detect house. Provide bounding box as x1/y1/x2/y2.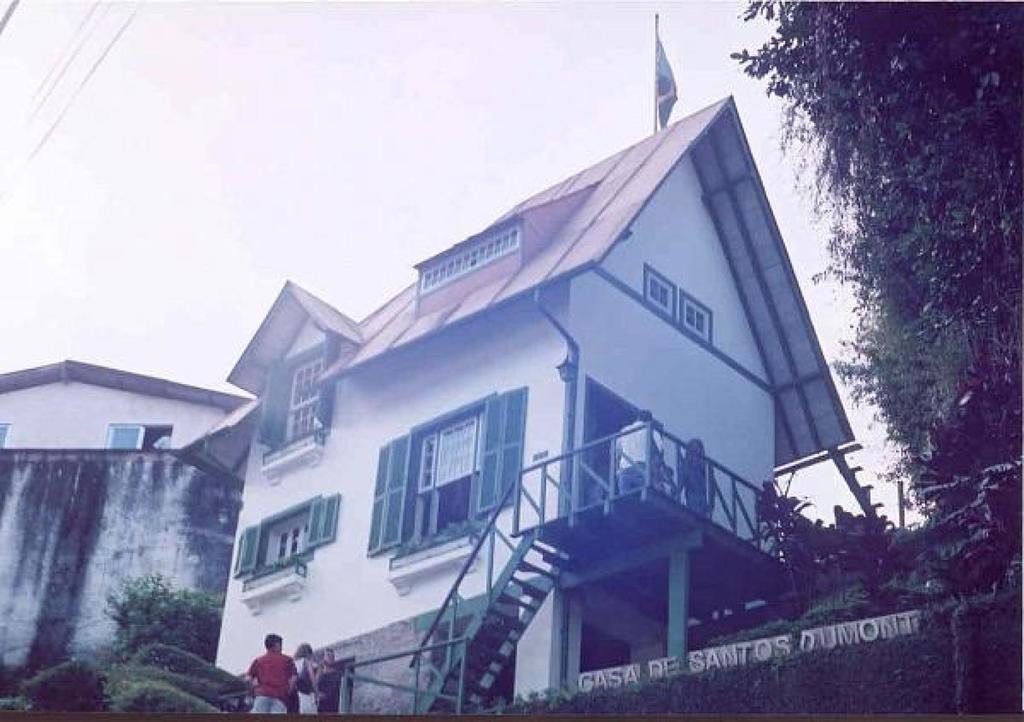
226/36/837/692.
